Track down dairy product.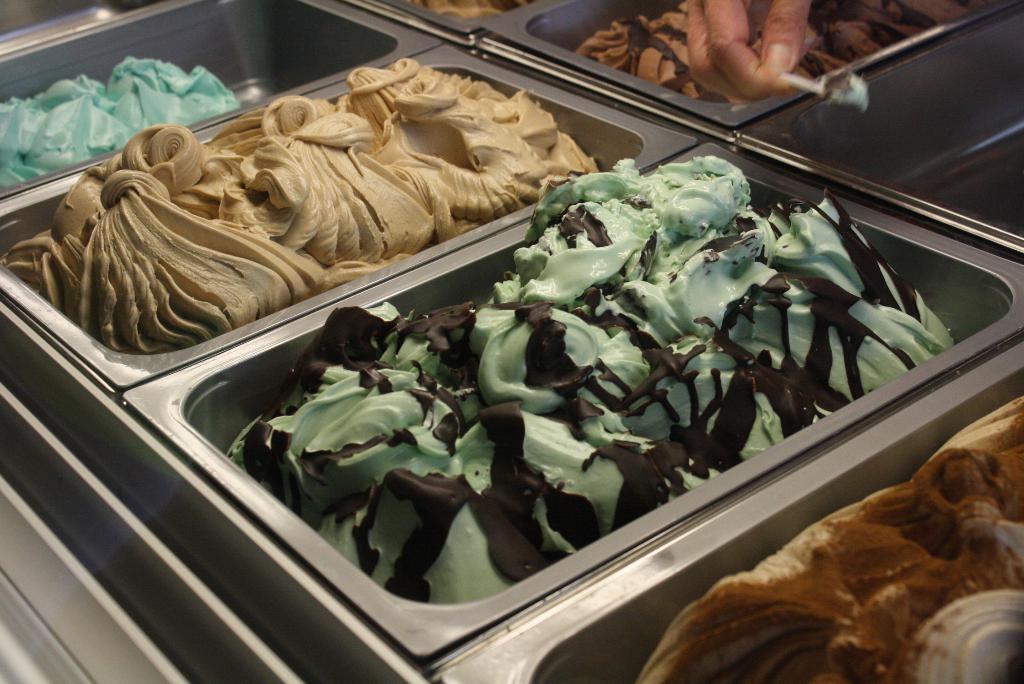
Tracked to [left=0, top=58, right=600, bottom=354].
